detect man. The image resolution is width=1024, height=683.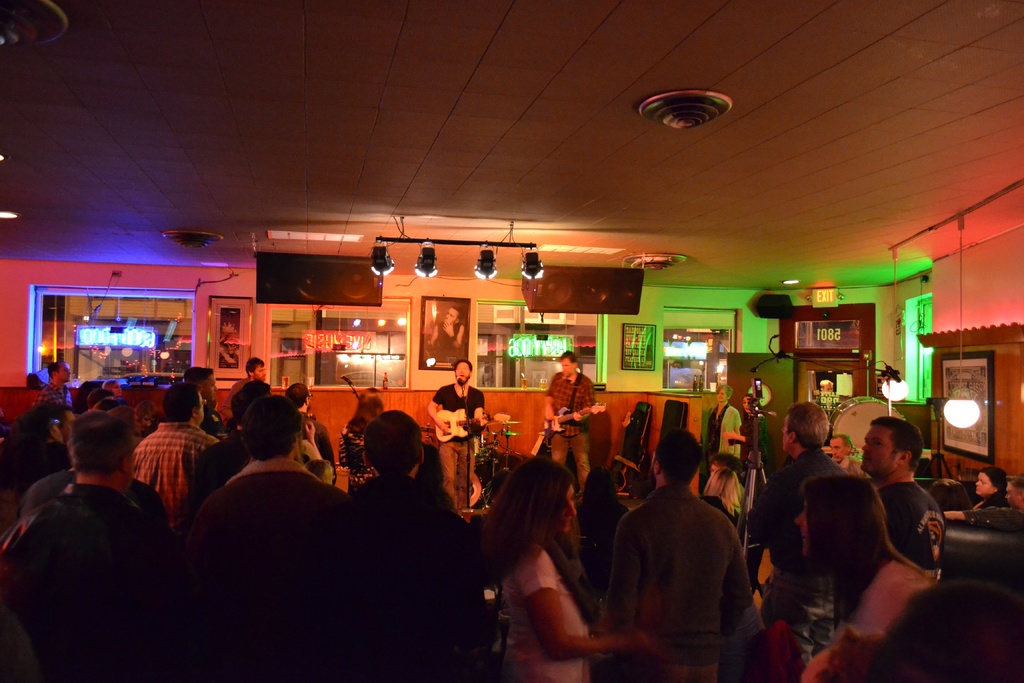
{"left": 31, "top": 359, "right": 71, "bottom": 404}.
